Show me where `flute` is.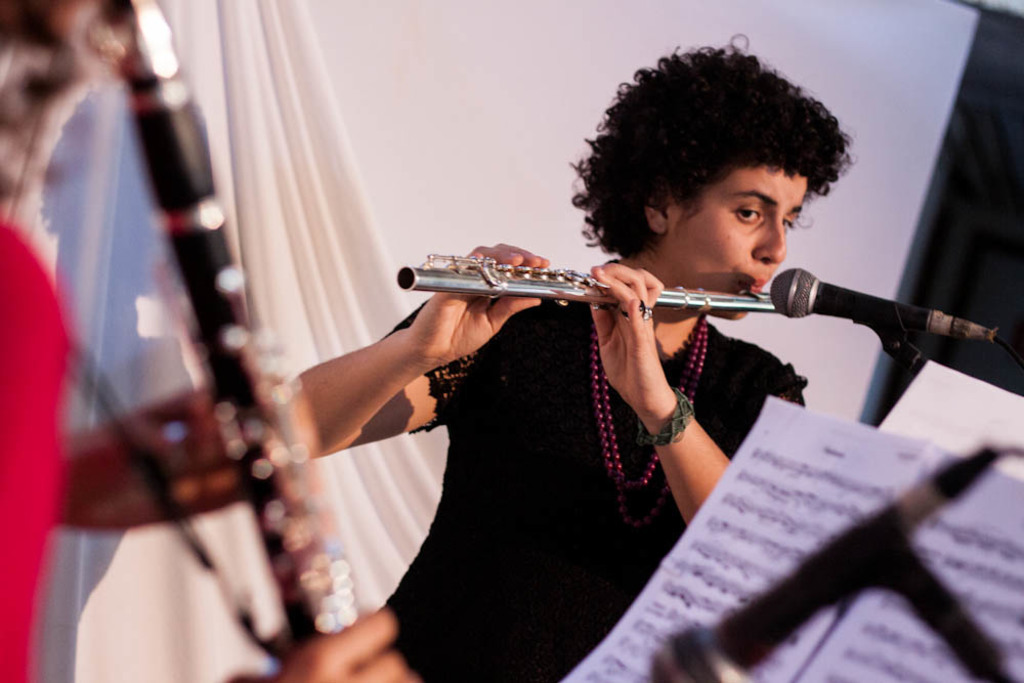
`flute` is at [left=393, top=251, right=775, bottom=312].
